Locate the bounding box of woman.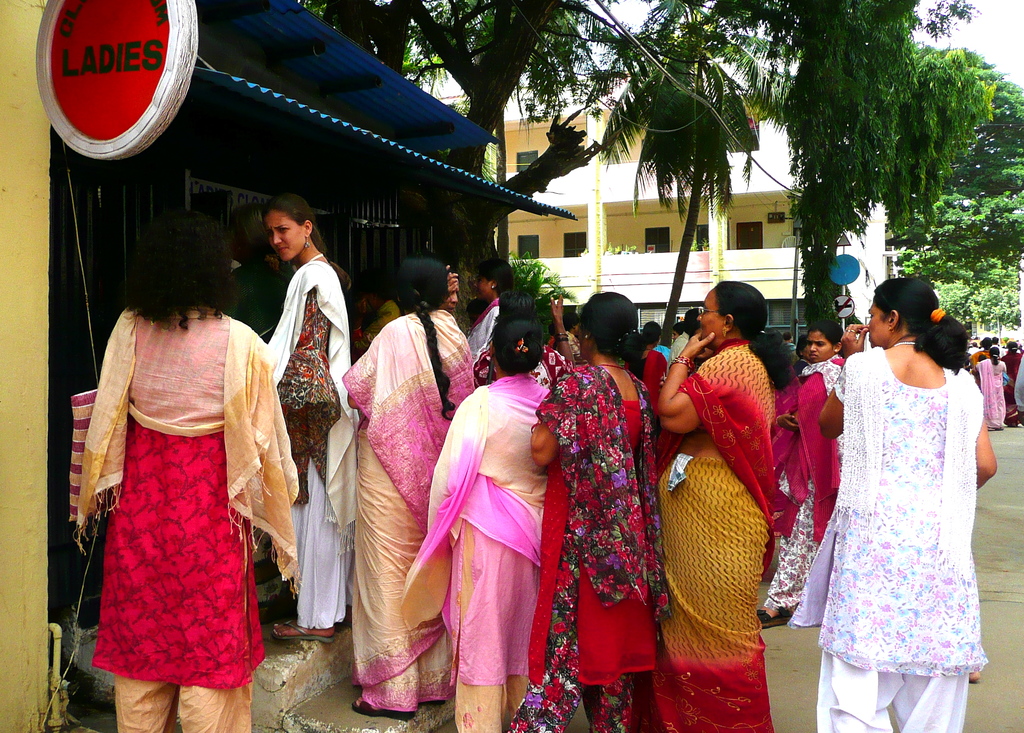
Bounding box: (x1=973, y1=341, x2=1009, y2=431).
